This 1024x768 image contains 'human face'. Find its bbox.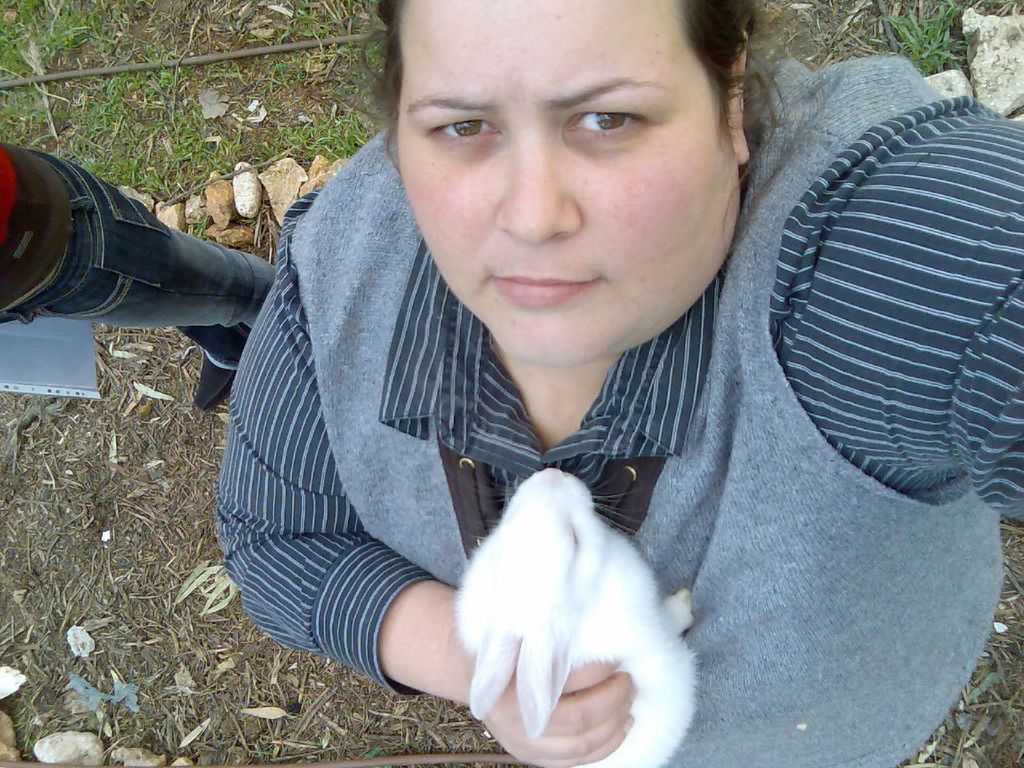
bbox=[396, 0, 738, 366].
